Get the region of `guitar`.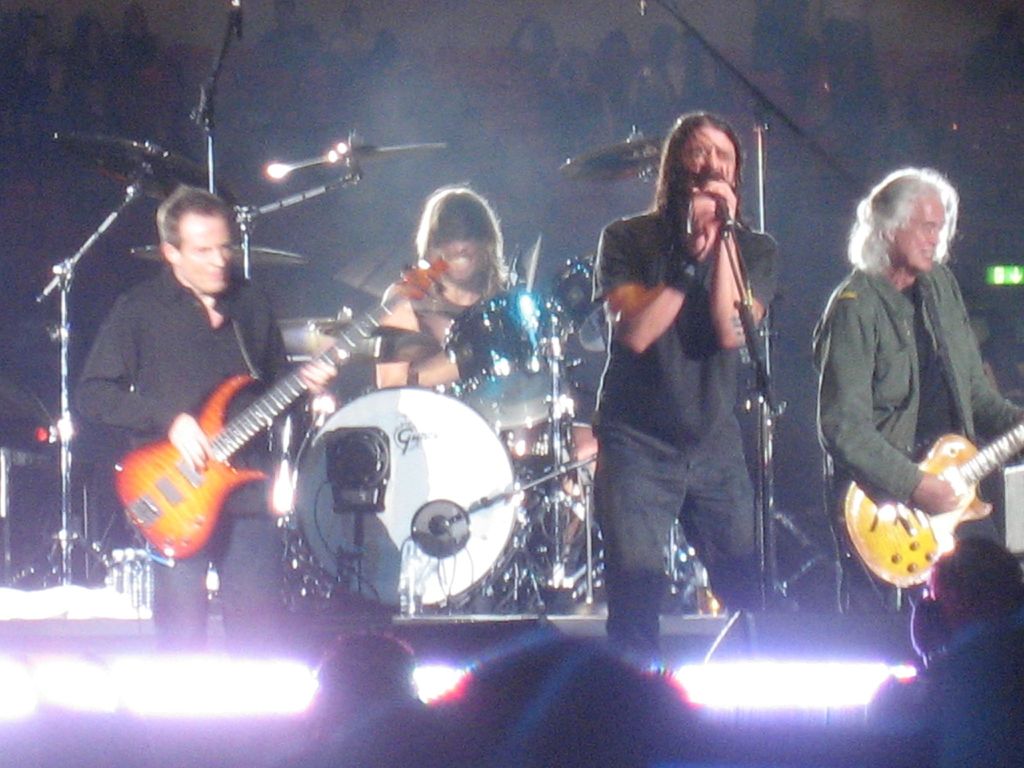
[826, 409, 1023, 594].
